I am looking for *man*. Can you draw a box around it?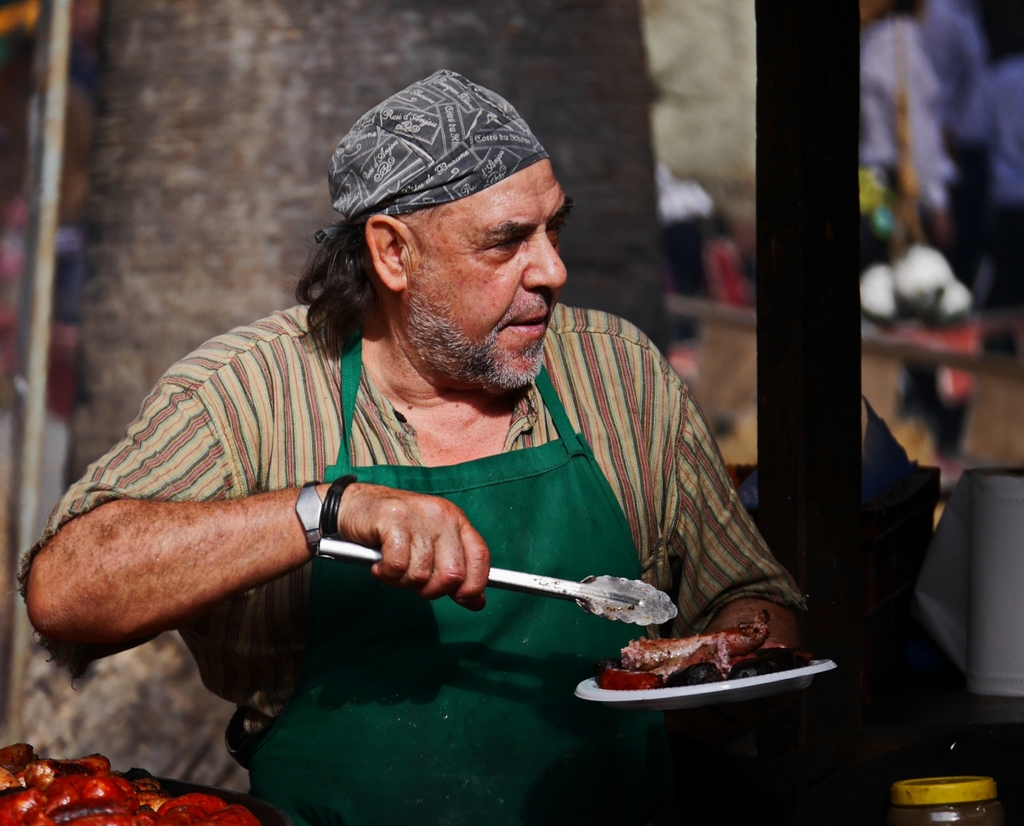
Sure, the bounding box is {"left": 915, "top": 0, "right": 975, "bottom": 130}.
